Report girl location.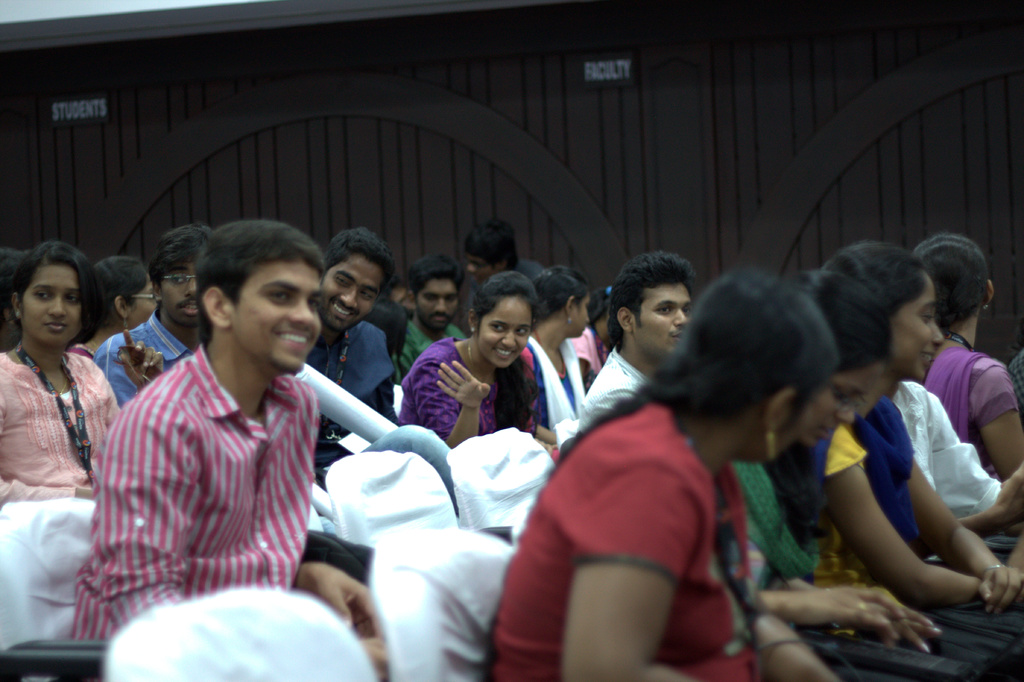
Report: detection(727, 273, 940, 652).
